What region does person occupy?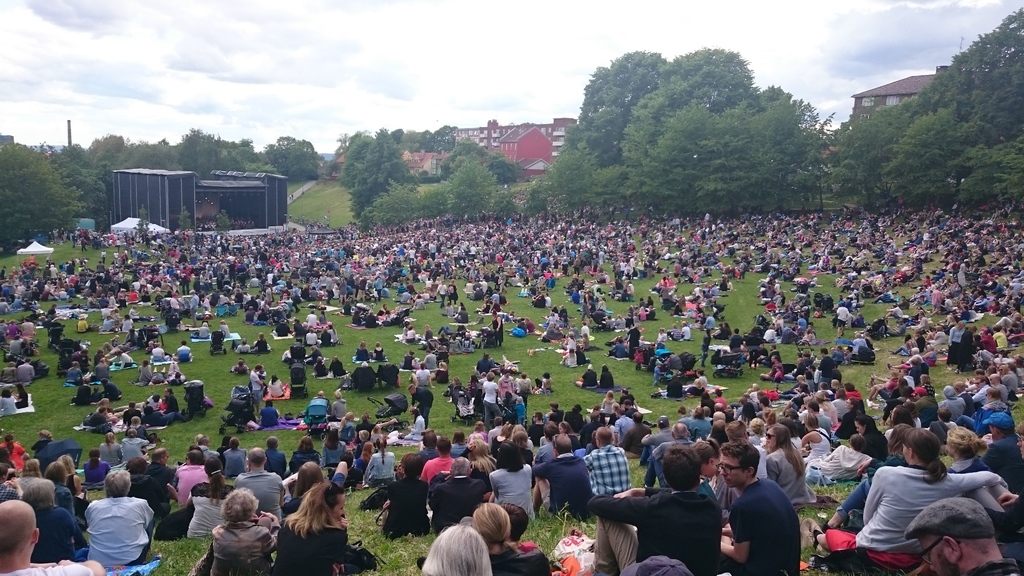
[717,440,799,575].
